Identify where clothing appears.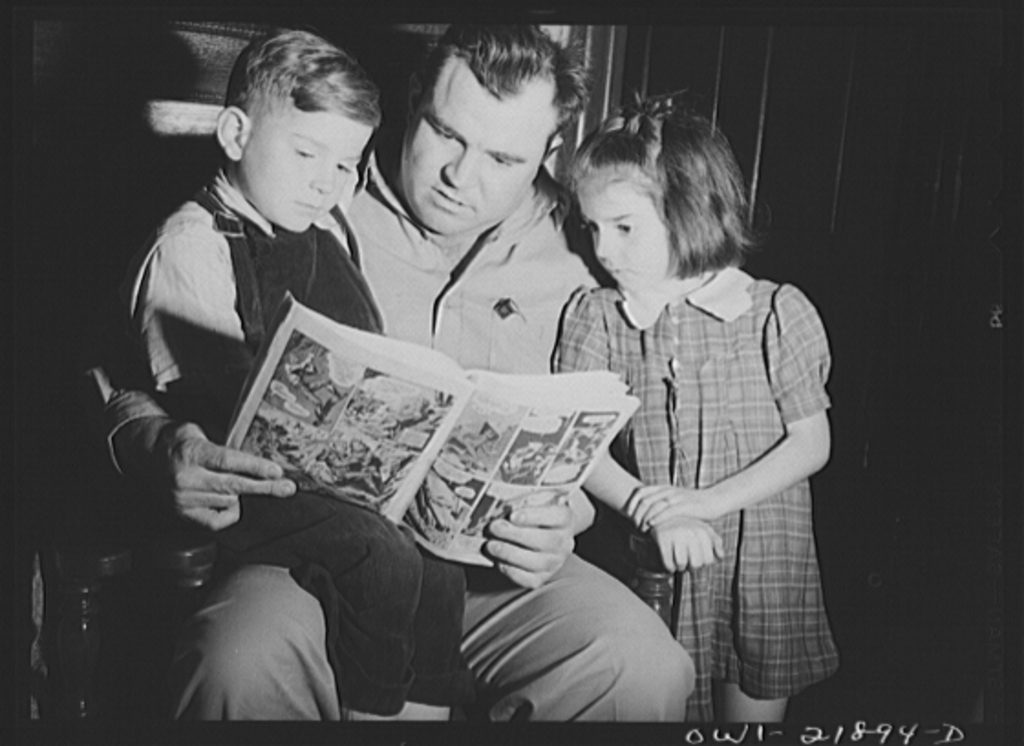
Appears at box=[123, 152, 475, 719].
